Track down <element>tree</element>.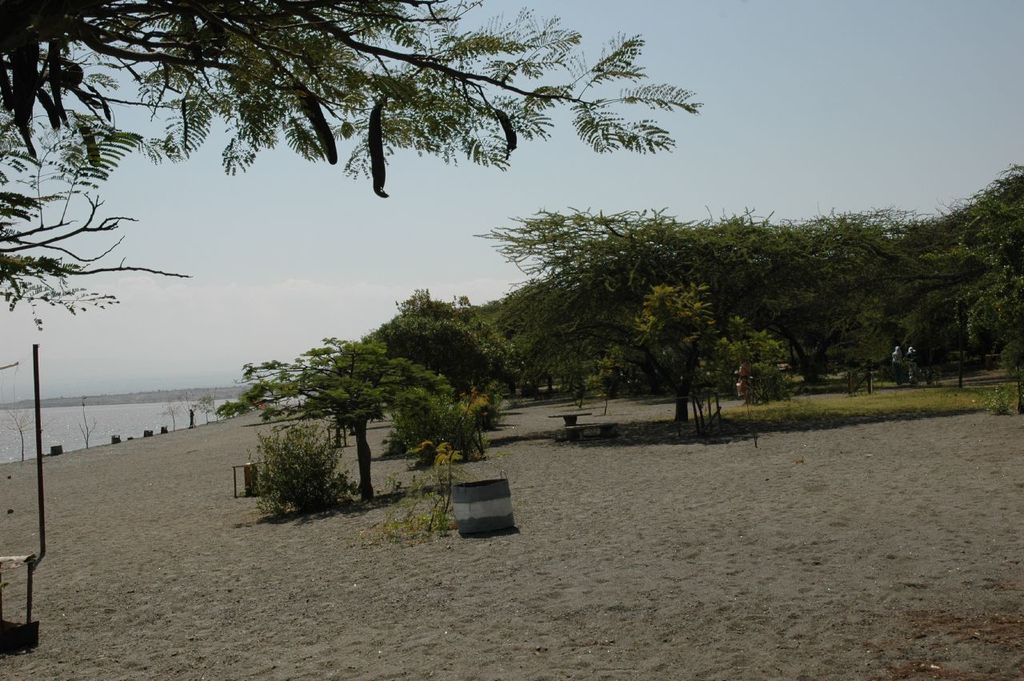
Tracked to <bbox>635, 287, 714, 431</bbox>.
